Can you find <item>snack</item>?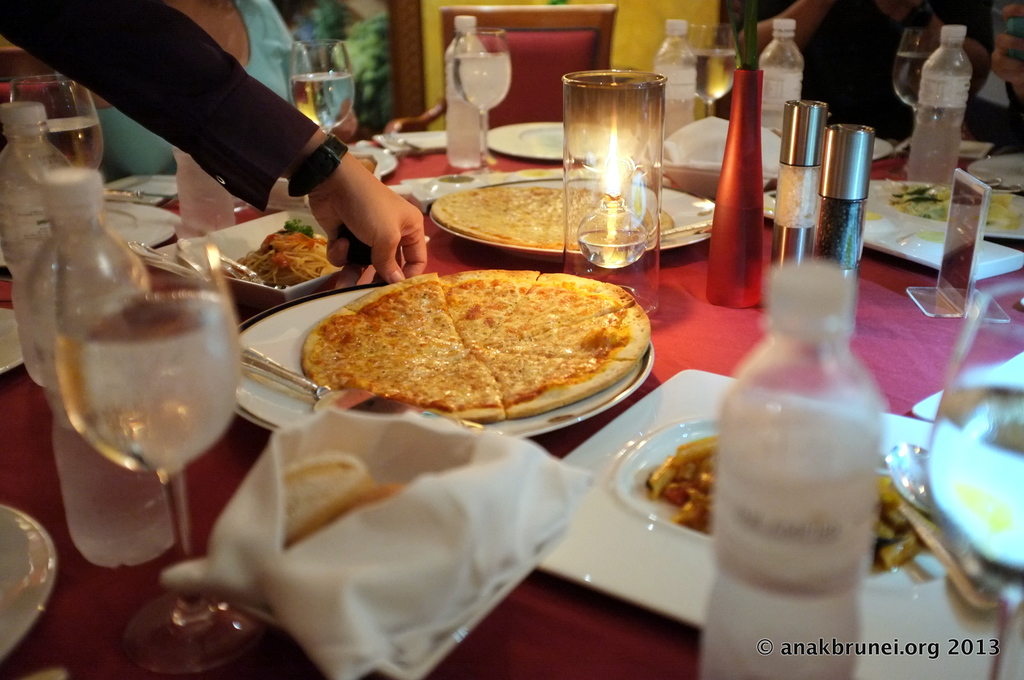
Yes, bounding box: crop(232, 217, 344, 287).
